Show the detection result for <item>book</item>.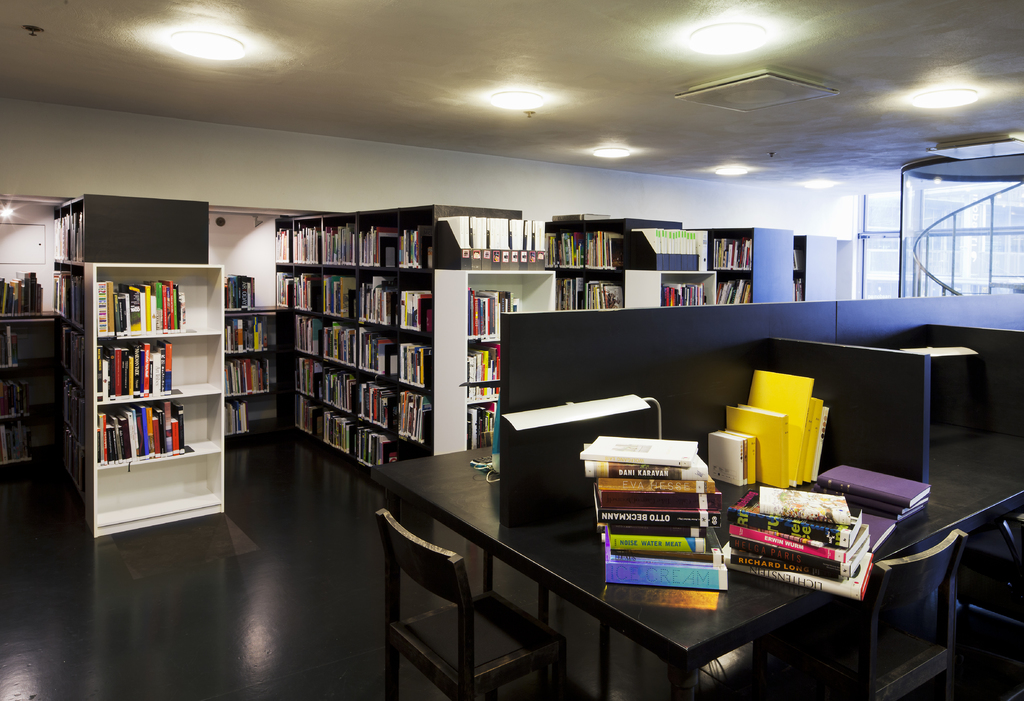
[x1=794, y1=247, x2=808, y2=272].
